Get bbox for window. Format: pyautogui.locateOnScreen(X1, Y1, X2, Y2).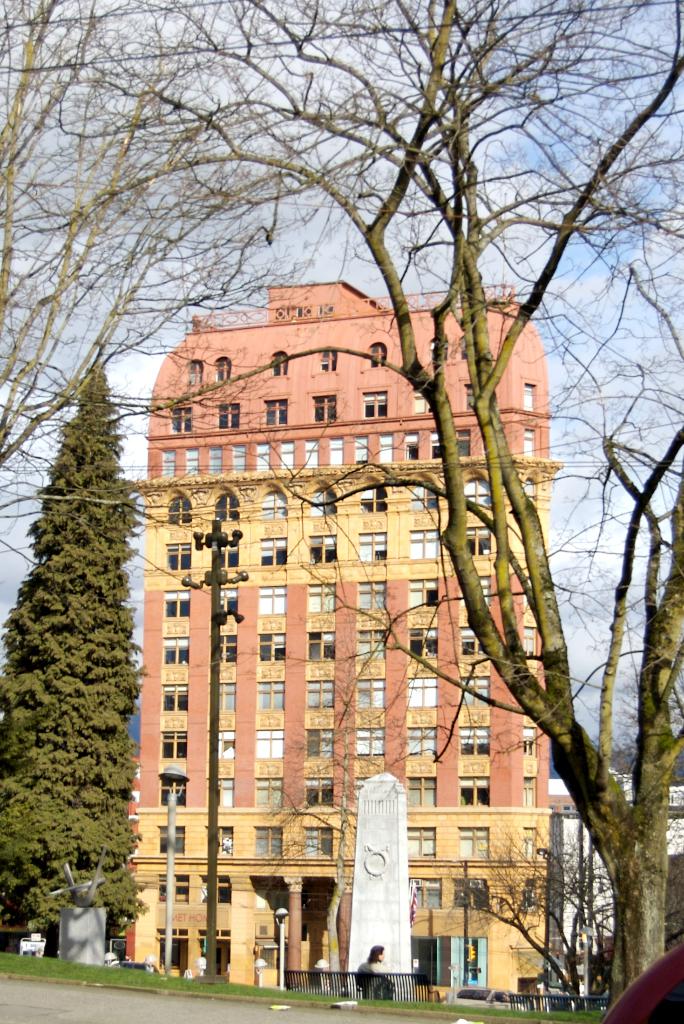
pyautogui.locateOnScreen(404, 529, 441, 557).
